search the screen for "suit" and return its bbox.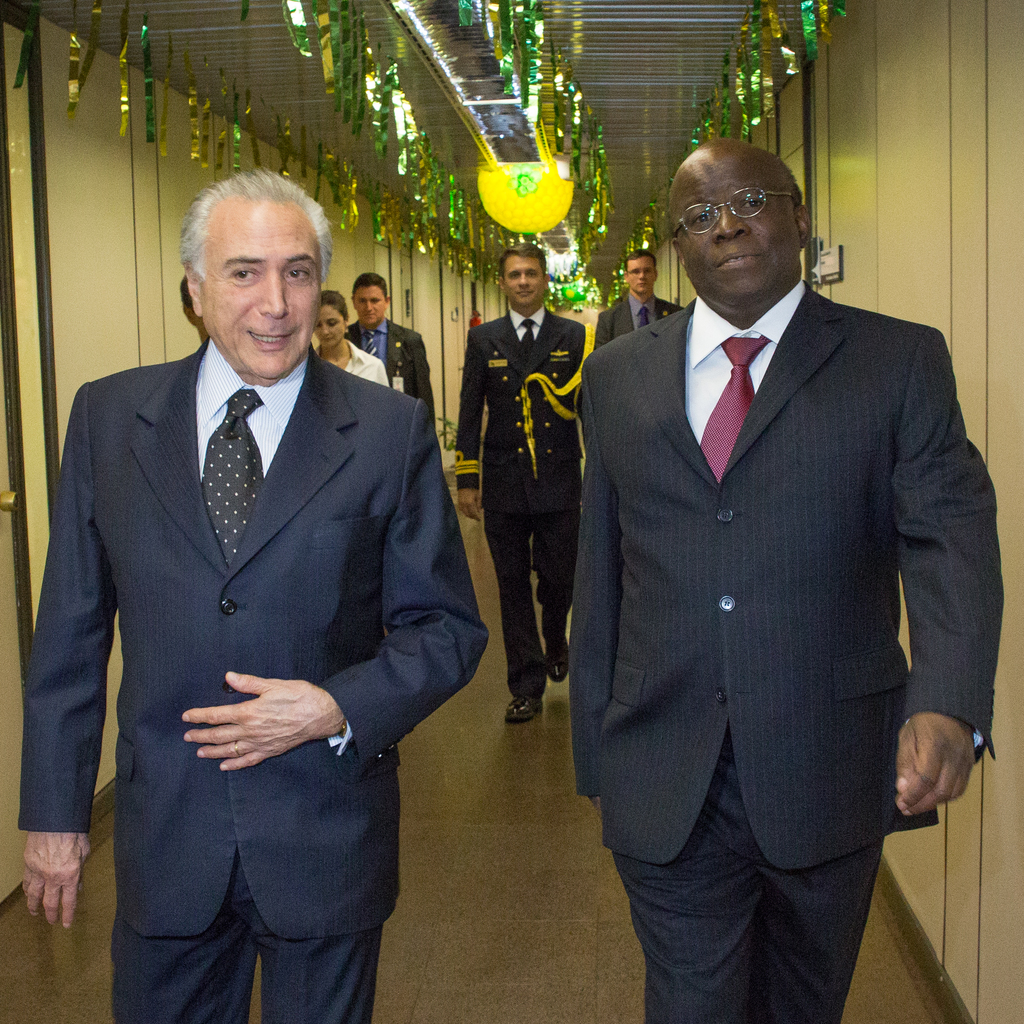
Found: (595,290,677,348).
